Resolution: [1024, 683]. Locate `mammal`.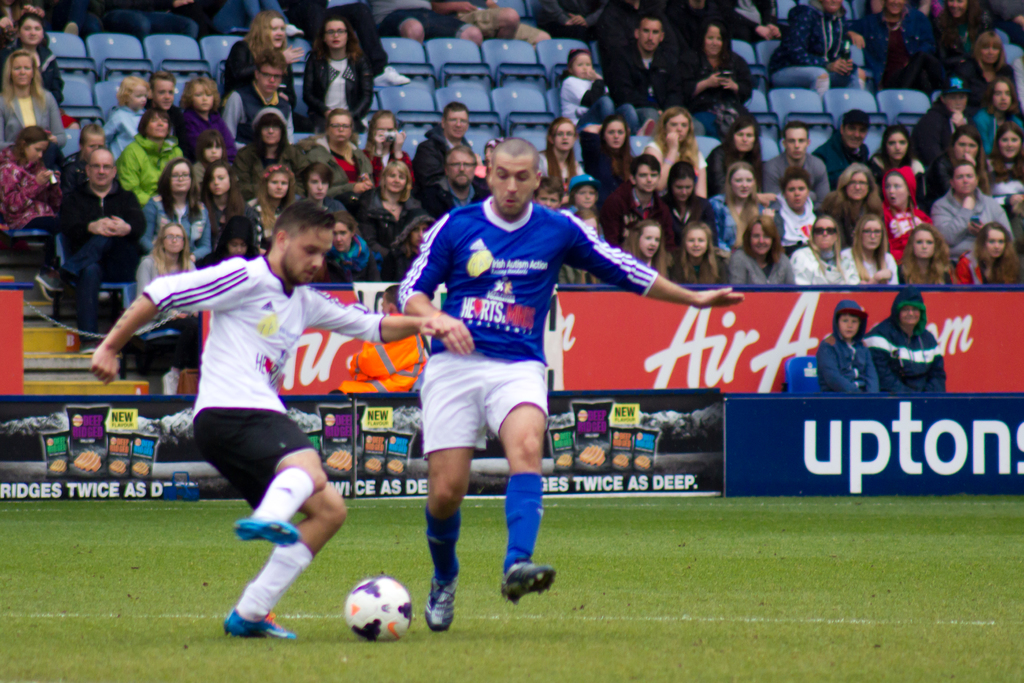
[710,0,783,38].
